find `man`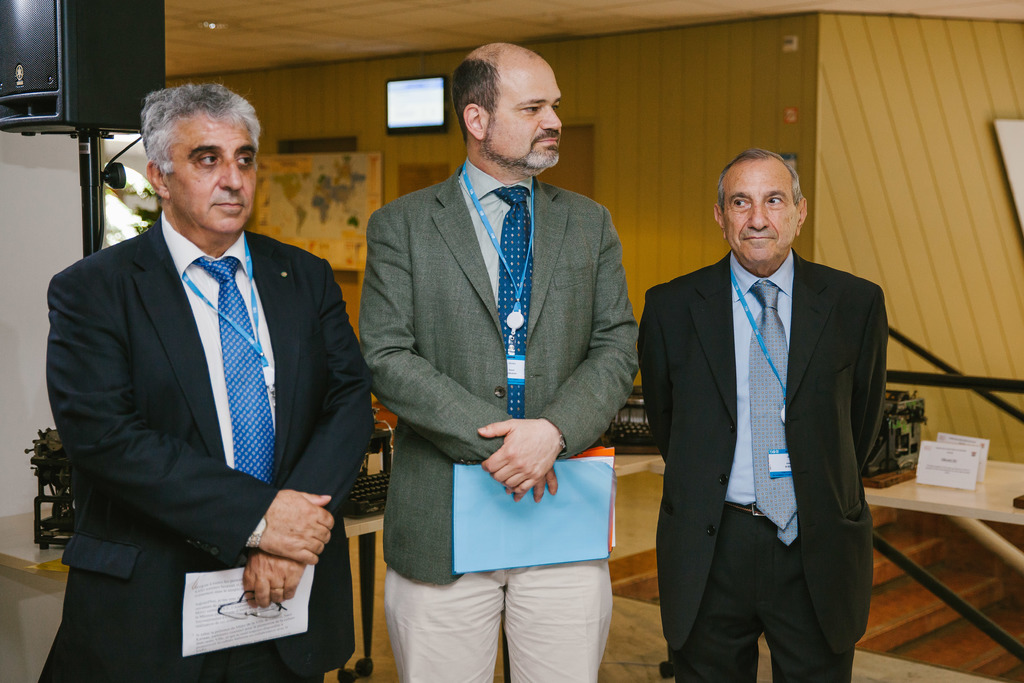
(left=37, top=79, right=376, bottom=682)
